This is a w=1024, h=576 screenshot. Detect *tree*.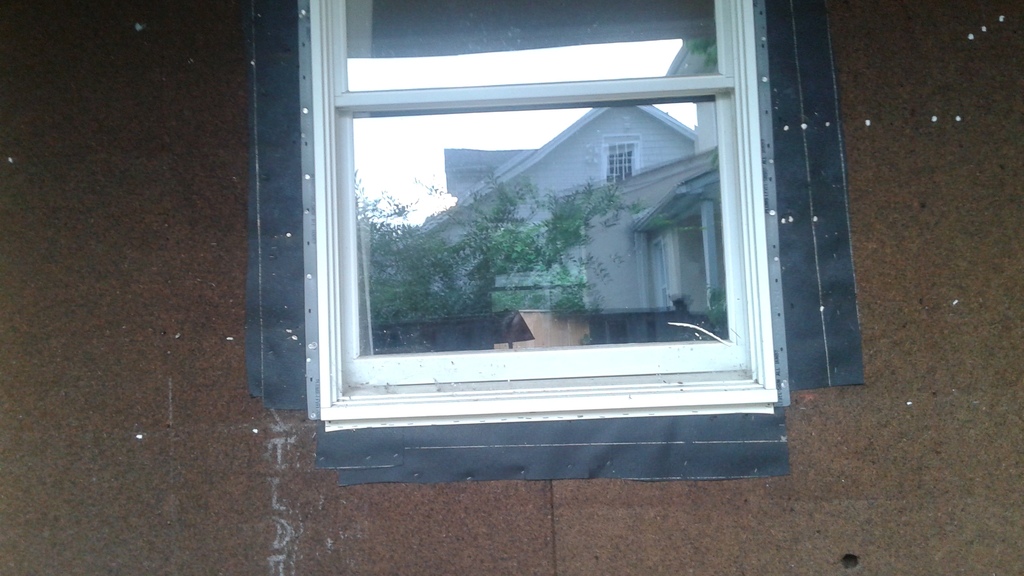
(left=358, top=173, right=650, bottom=353).
